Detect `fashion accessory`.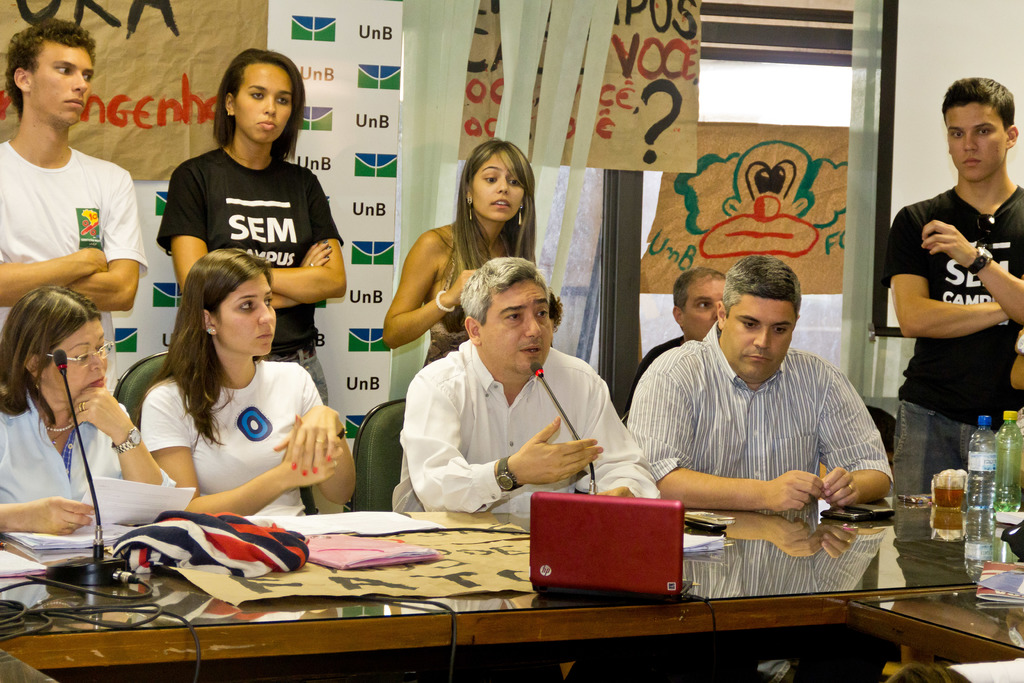
Detected at (976,213,997,256).
